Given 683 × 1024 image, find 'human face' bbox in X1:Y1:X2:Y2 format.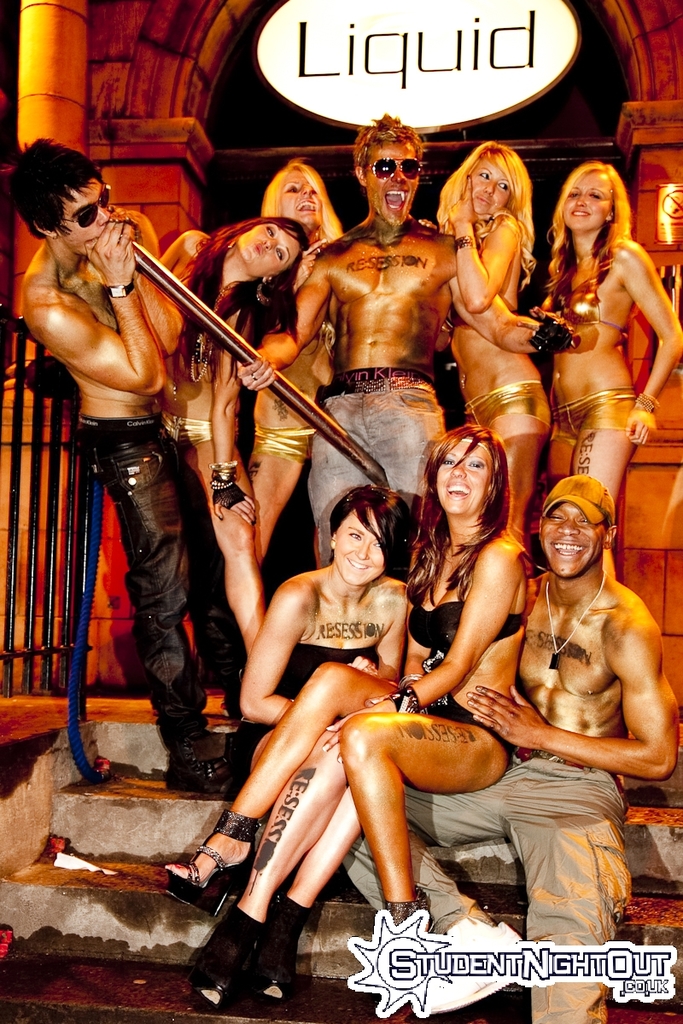
433:436:493:510.
